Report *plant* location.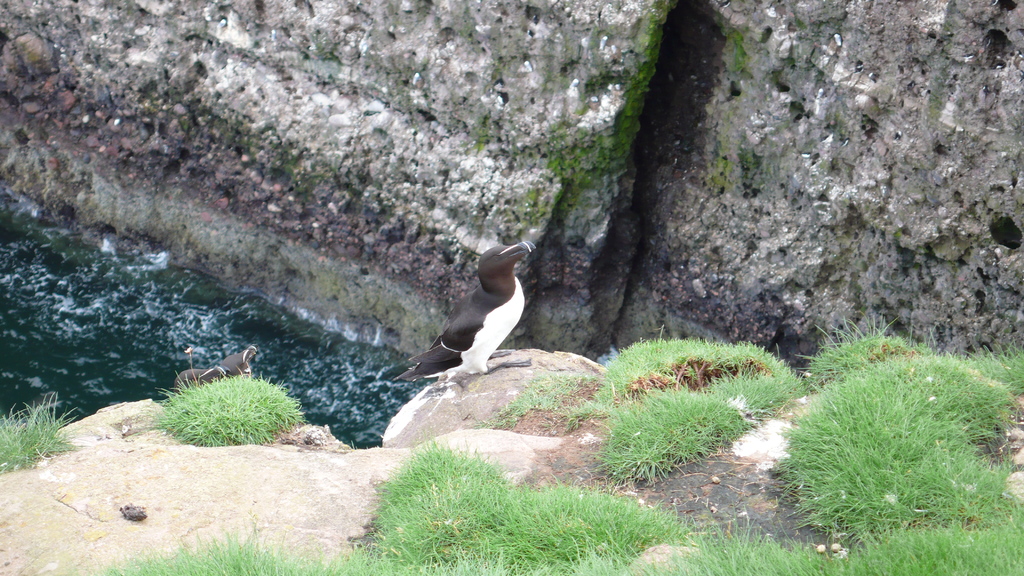
Report: [left=0, top=390, right=85, bottom=479].
